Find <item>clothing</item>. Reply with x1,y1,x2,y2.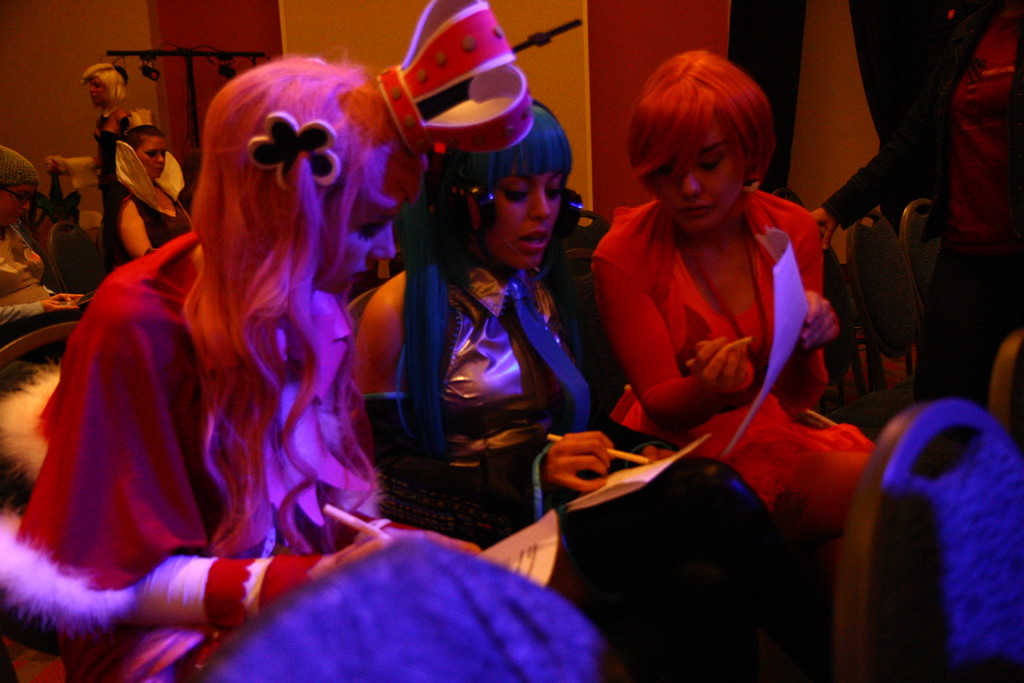
359,249,762,682.
